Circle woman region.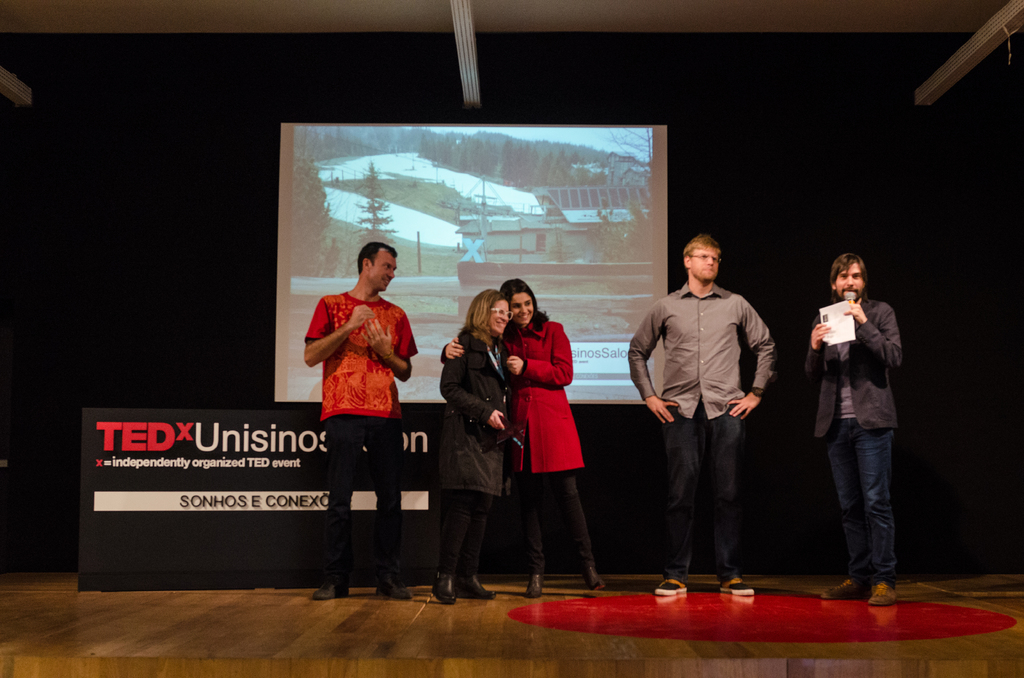
Region: (x1=438, y1=278, x2=606, y2=599).
